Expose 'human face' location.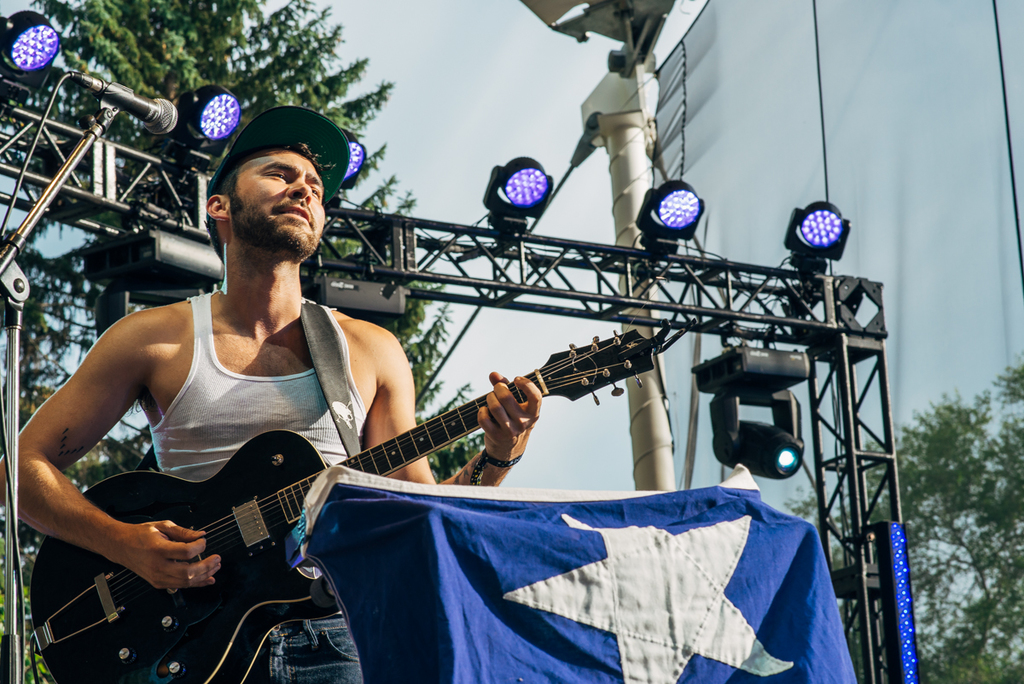
Exposed at x1=228 y1=149 x2=328 y2=256.
